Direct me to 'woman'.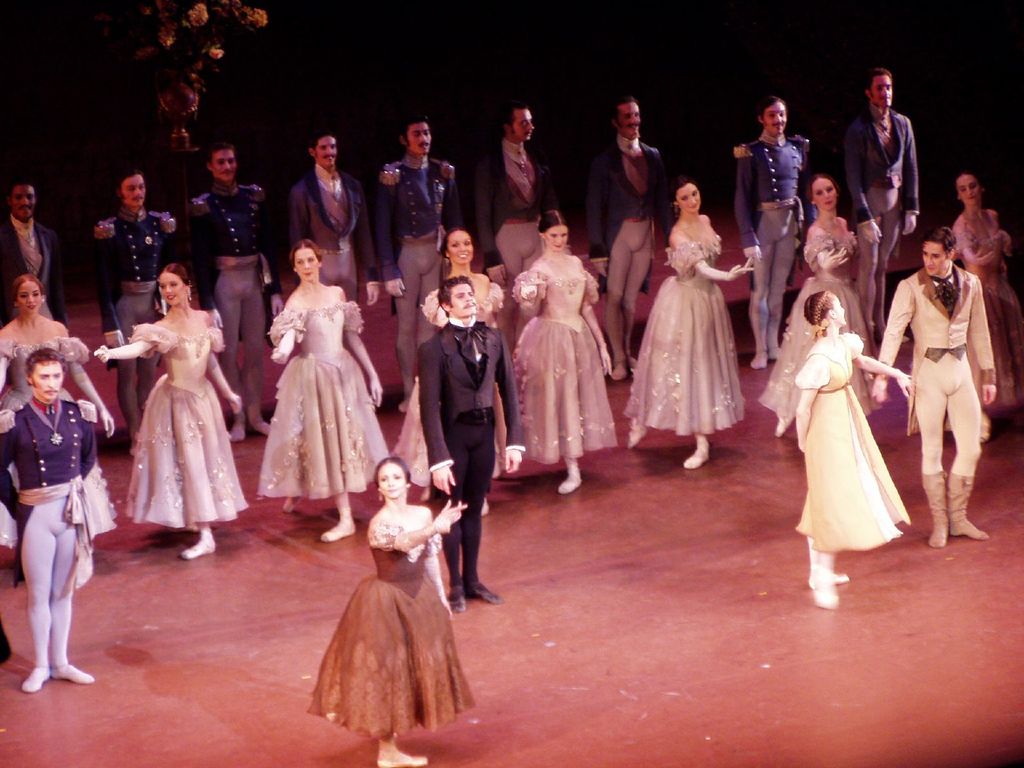
Direction: (x1=303, y1=455, x2=478, y2=767).
